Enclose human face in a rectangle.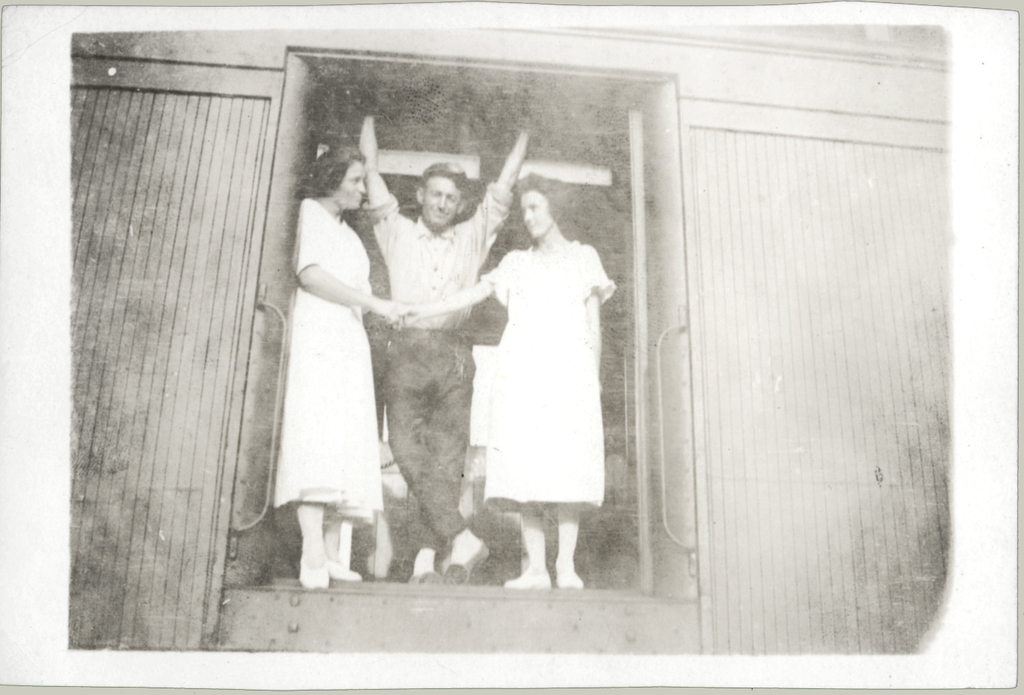
crop(518, 190, 553, 234).
